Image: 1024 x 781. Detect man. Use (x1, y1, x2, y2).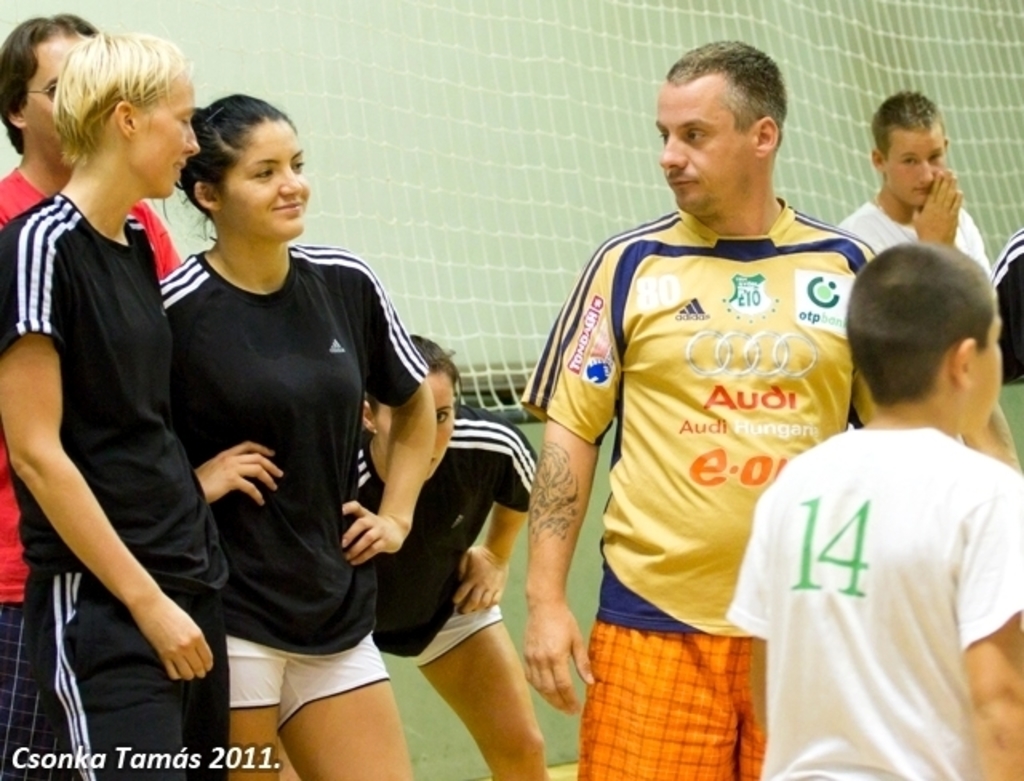
(0, 13, 179, 779).
